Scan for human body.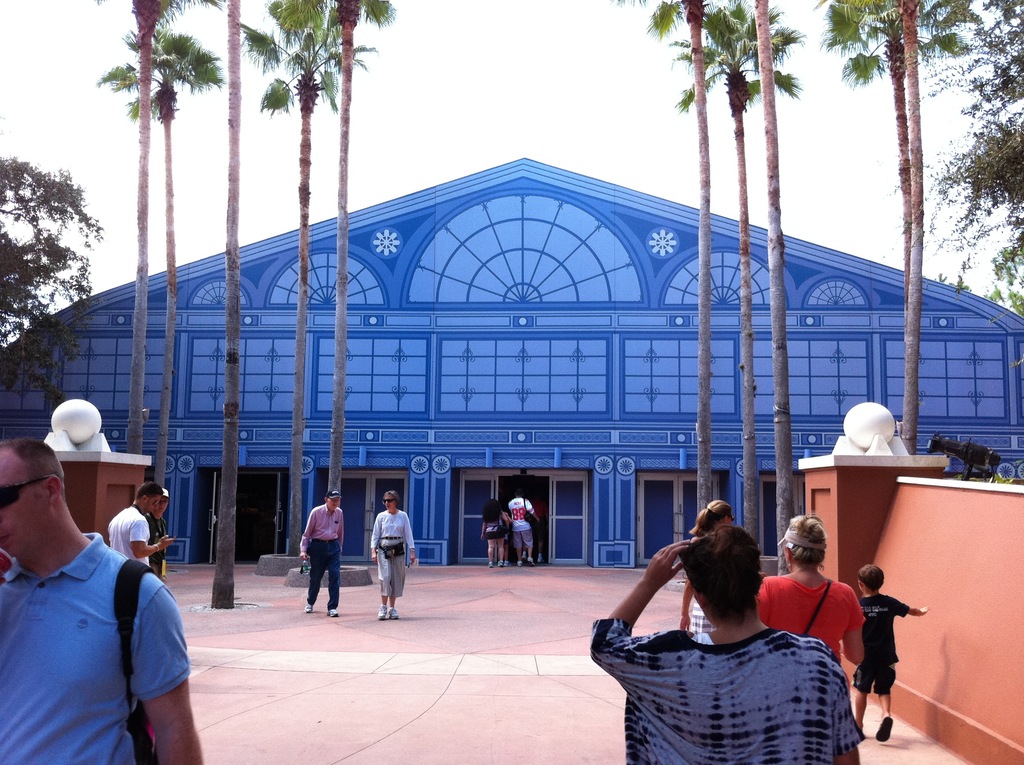
Scan result: bbox=[473, 503, 511, 571].
